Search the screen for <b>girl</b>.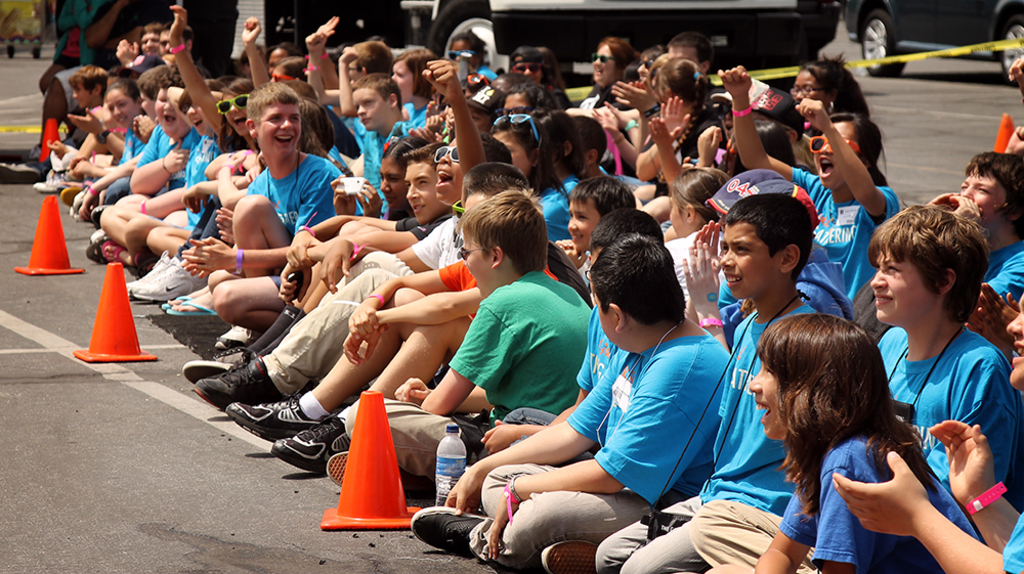
Found at [664,164,731,306].
